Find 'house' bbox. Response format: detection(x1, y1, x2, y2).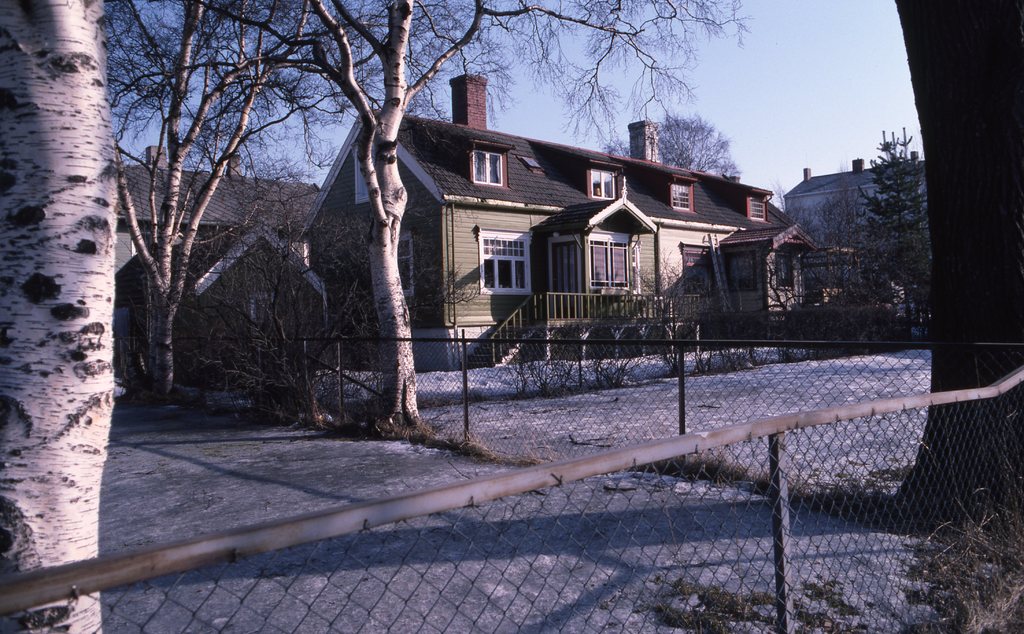
detection(810, 168, 951, 351).
